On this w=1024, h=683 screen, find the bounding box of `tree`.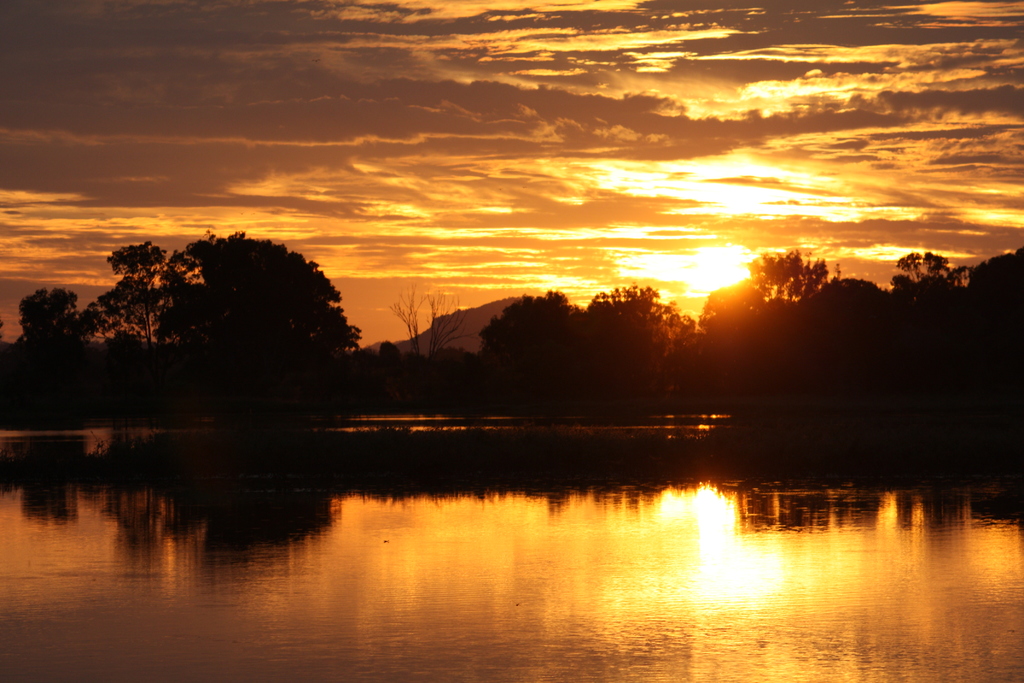
Bounding box: l=487, t=284, r=598, b=394.
